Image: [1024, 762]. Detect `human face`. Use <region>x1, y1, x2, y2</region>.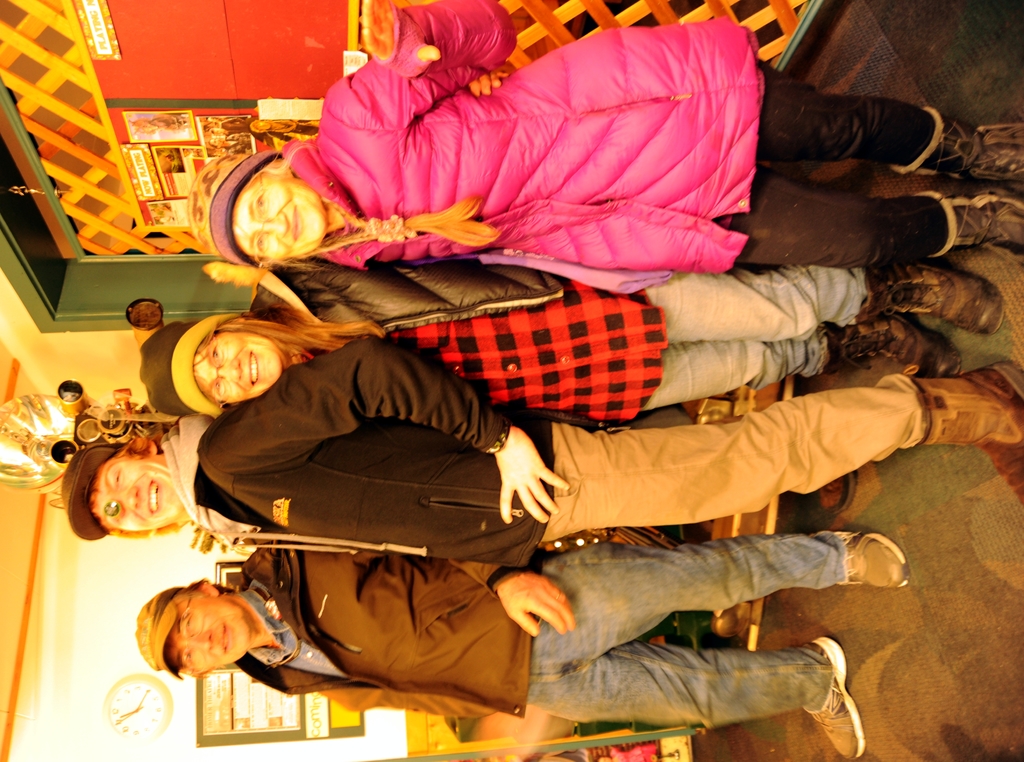
<region>191, 332, 286, 402</region>.
